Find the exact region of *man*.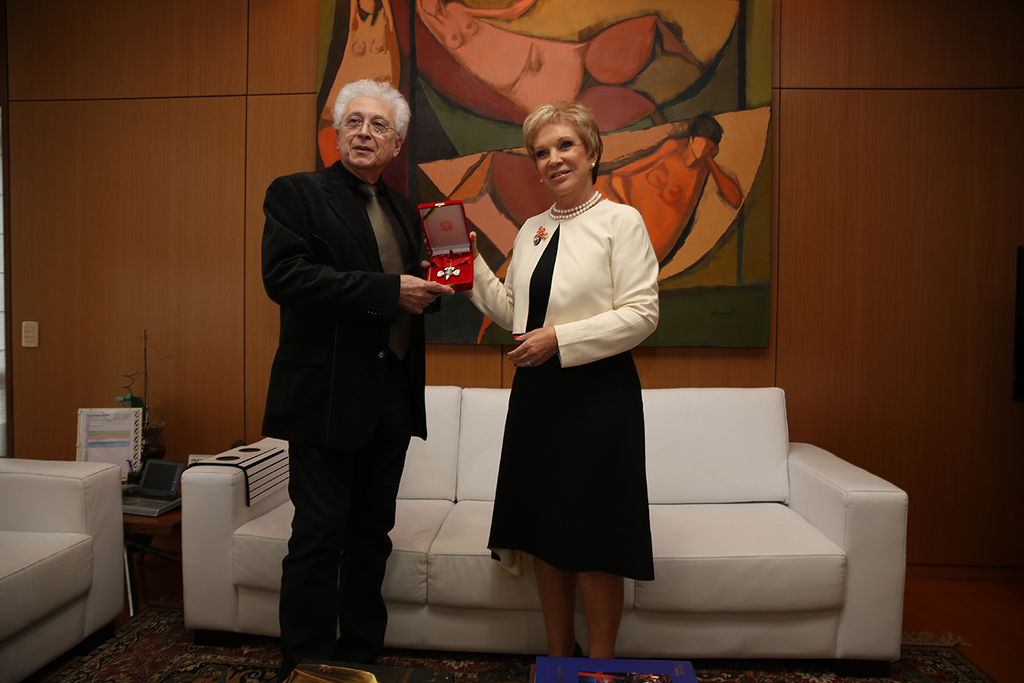
Exact region: bbox=(243, 75, 456, 660).
